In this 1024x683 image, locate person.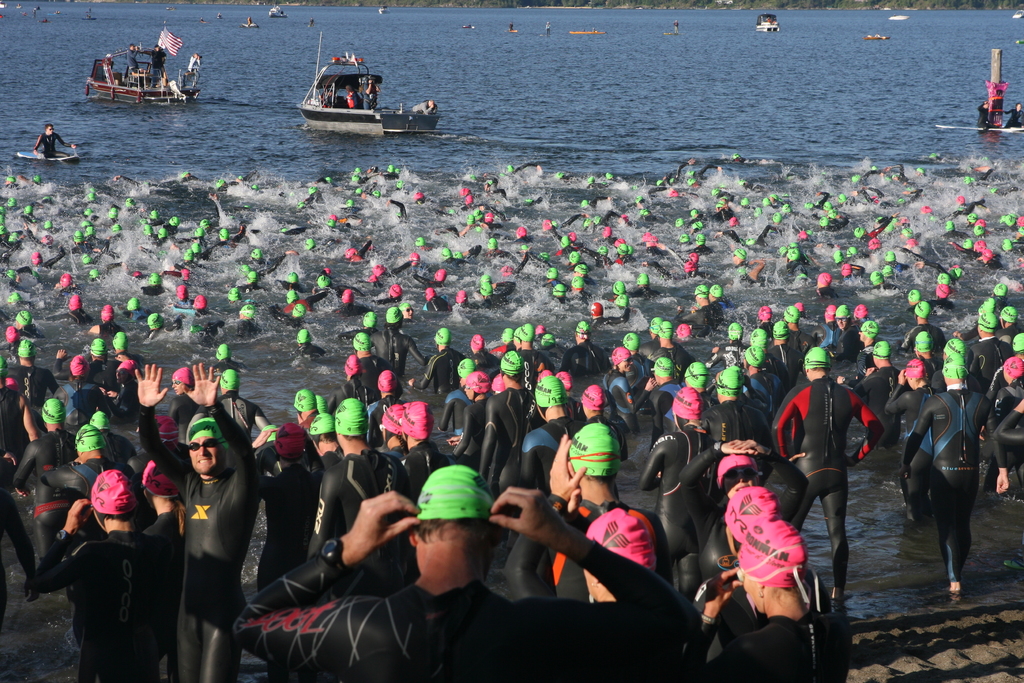
Bounding box: [899,359,1013,589].
